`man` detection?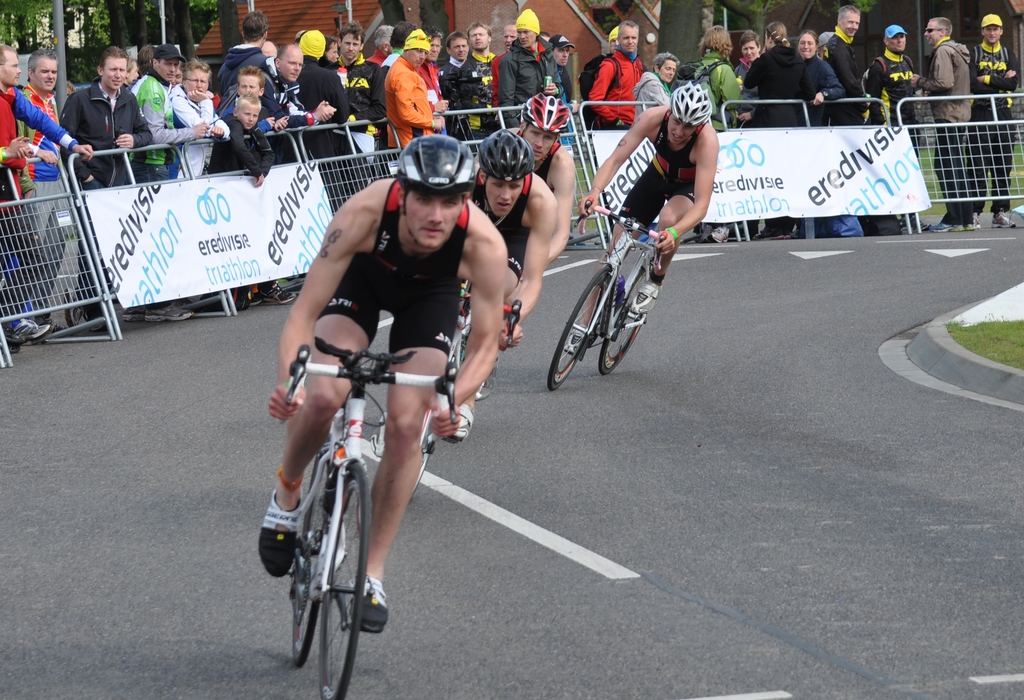
l=259, t=38, r=339, b=165
